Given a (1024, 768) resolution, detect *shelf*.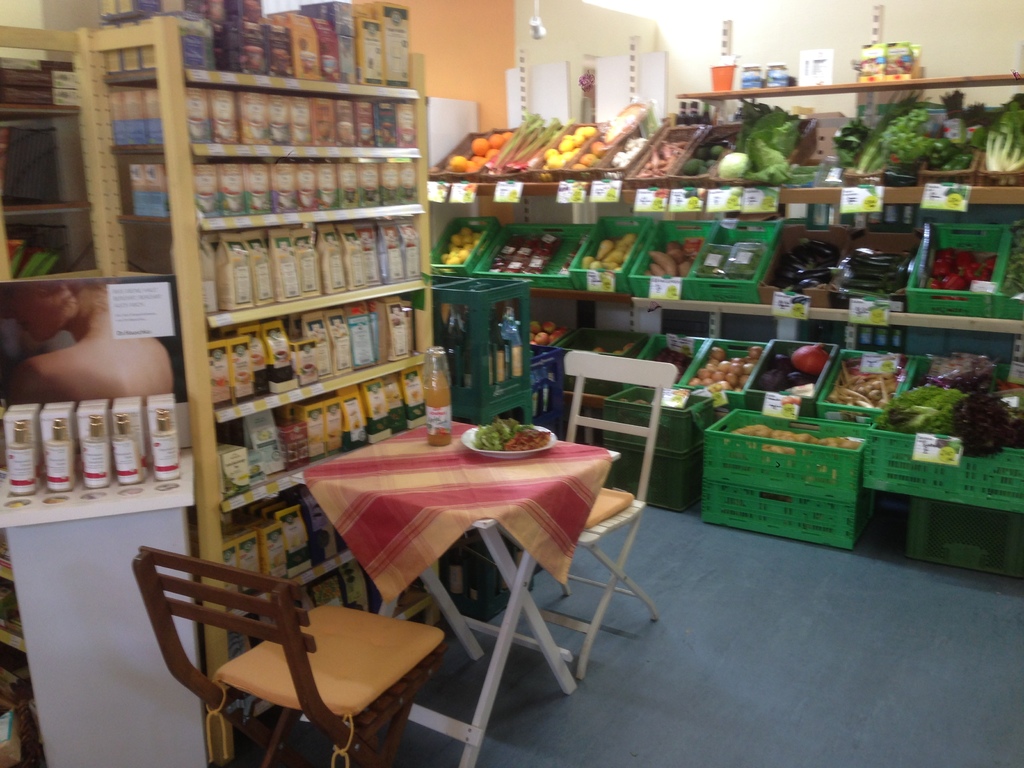
0/25/112/288.
